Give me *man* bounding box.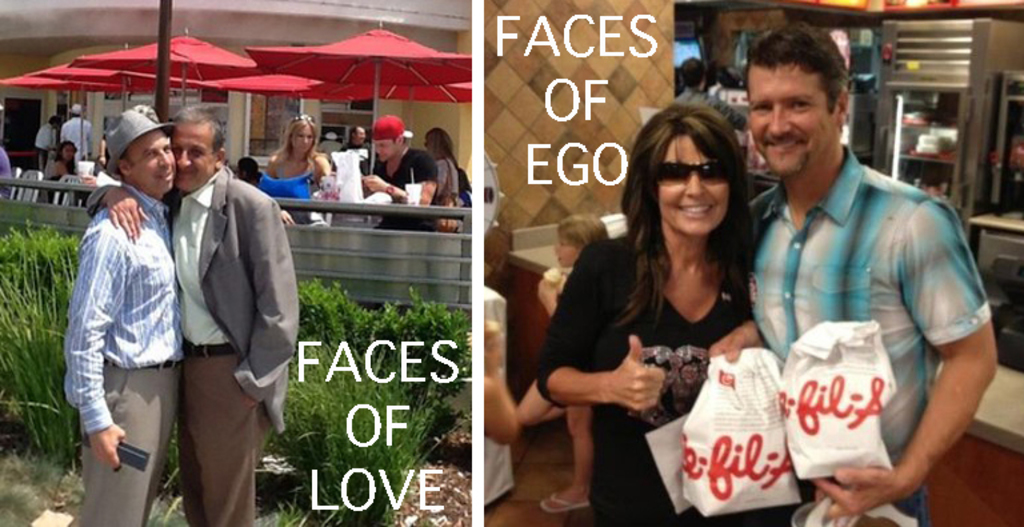
bbox(57, 104, 95, 172).
